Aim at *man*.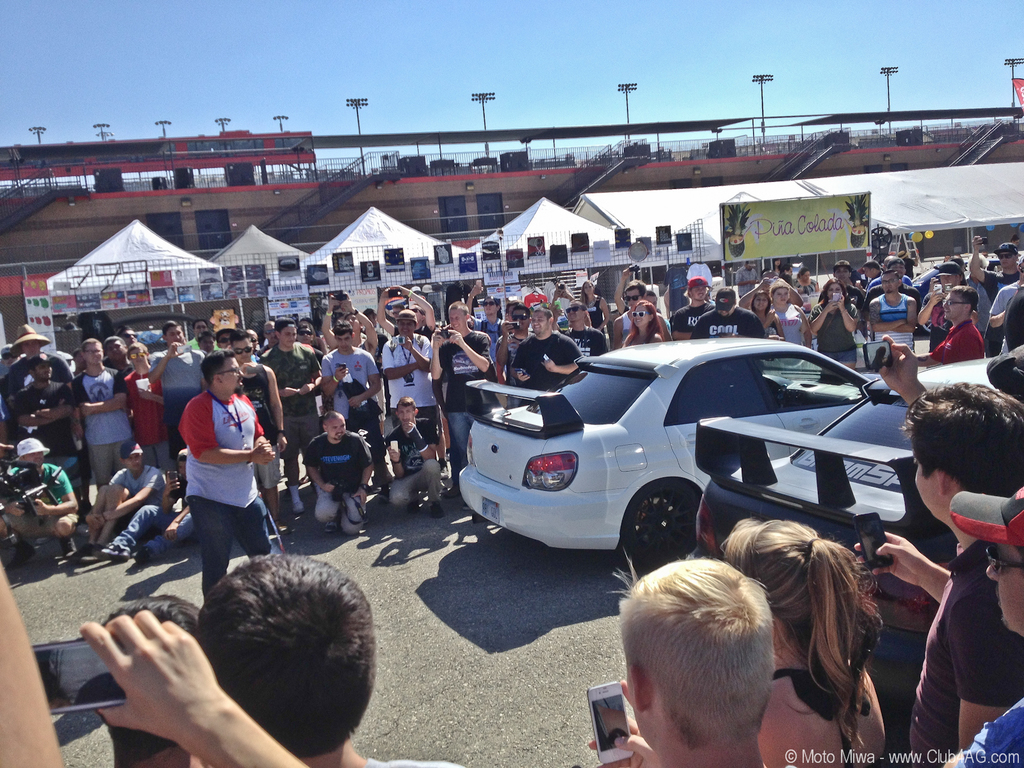
Aimed at pyautogui.locateOnScreen(588, 544, 774, 767).
